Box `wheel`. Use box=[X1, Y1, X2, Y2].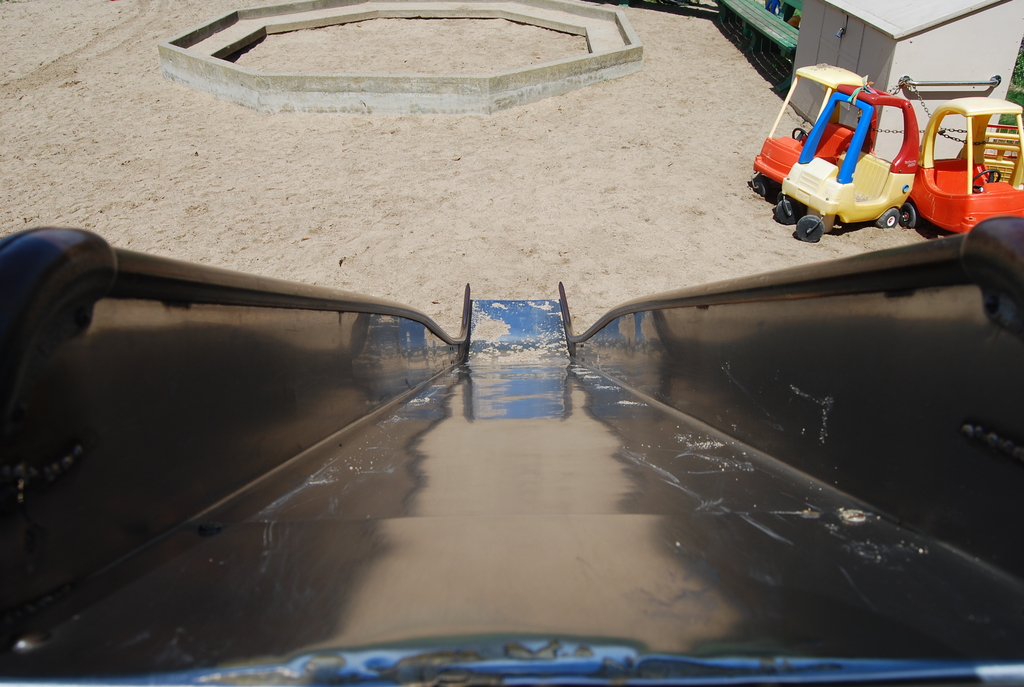
box=[900, 205, 922, 230].
